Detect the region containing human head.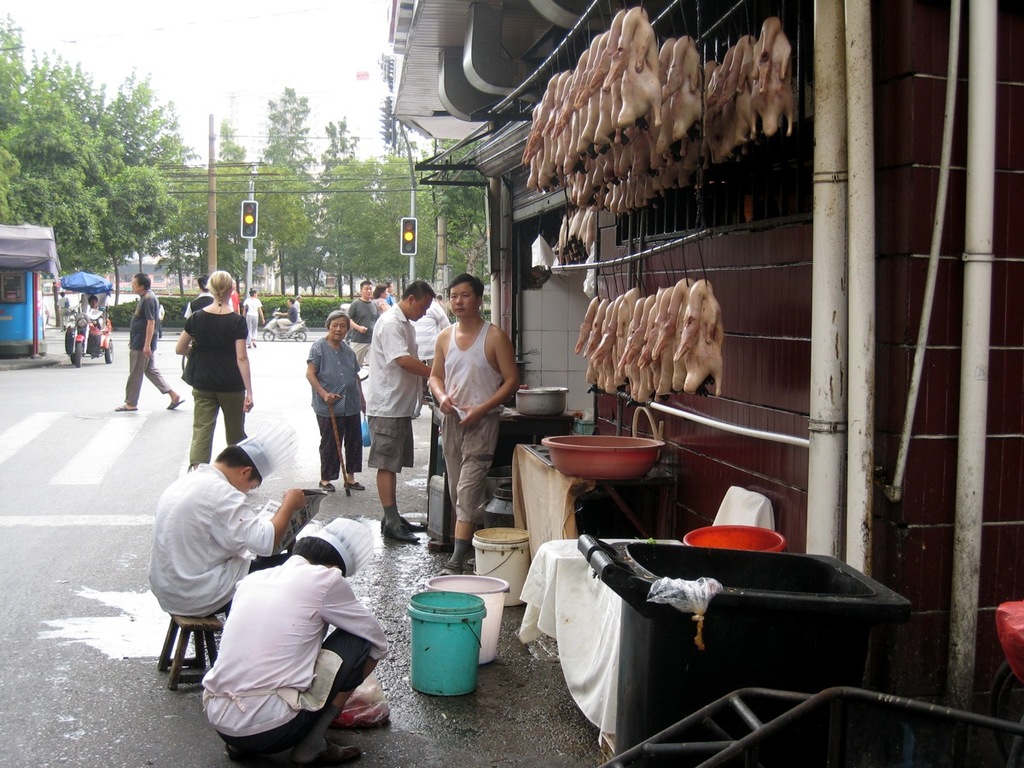
box(131, 269, 157, 293).
